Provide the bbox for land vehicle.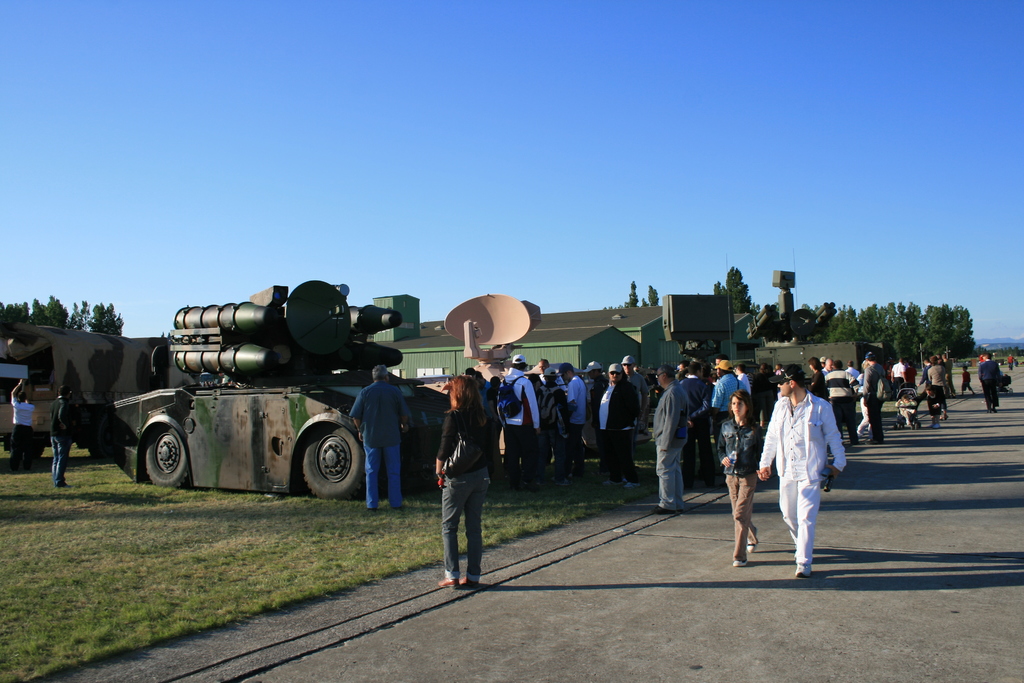
(33, 291, 459, 499).
